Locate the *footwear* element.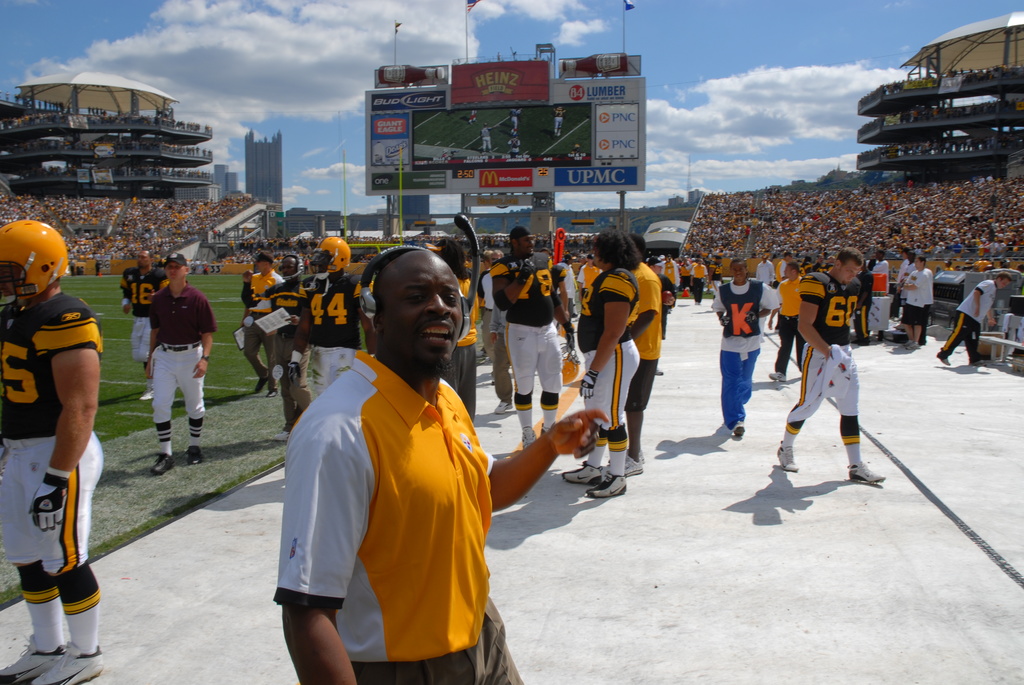
Element bbox: 656 367 664 375.
